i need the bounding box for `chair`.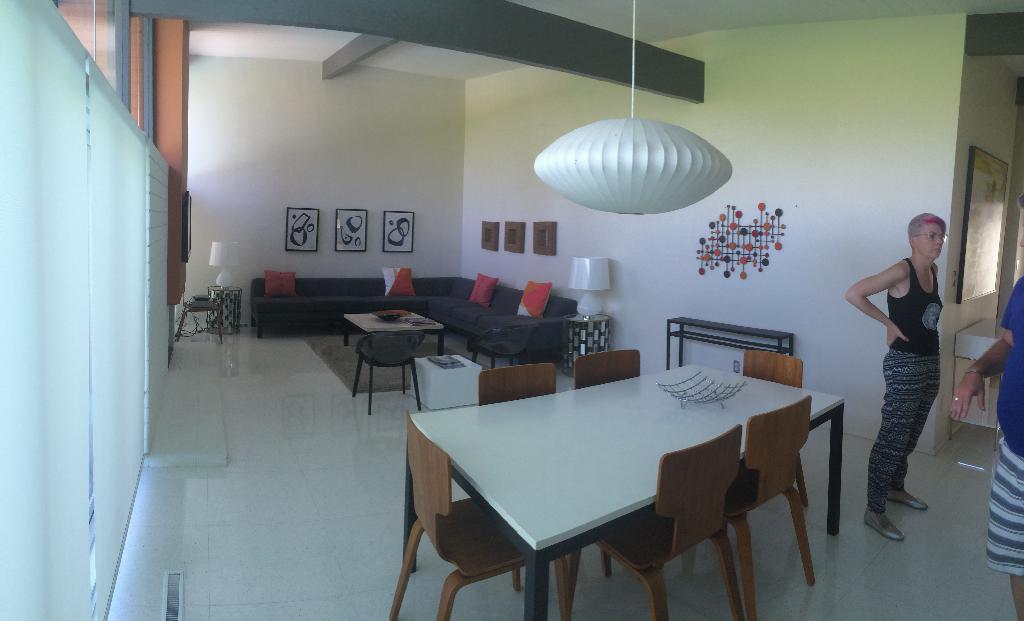
Here it is: crop(477, 361, 559, 588).
